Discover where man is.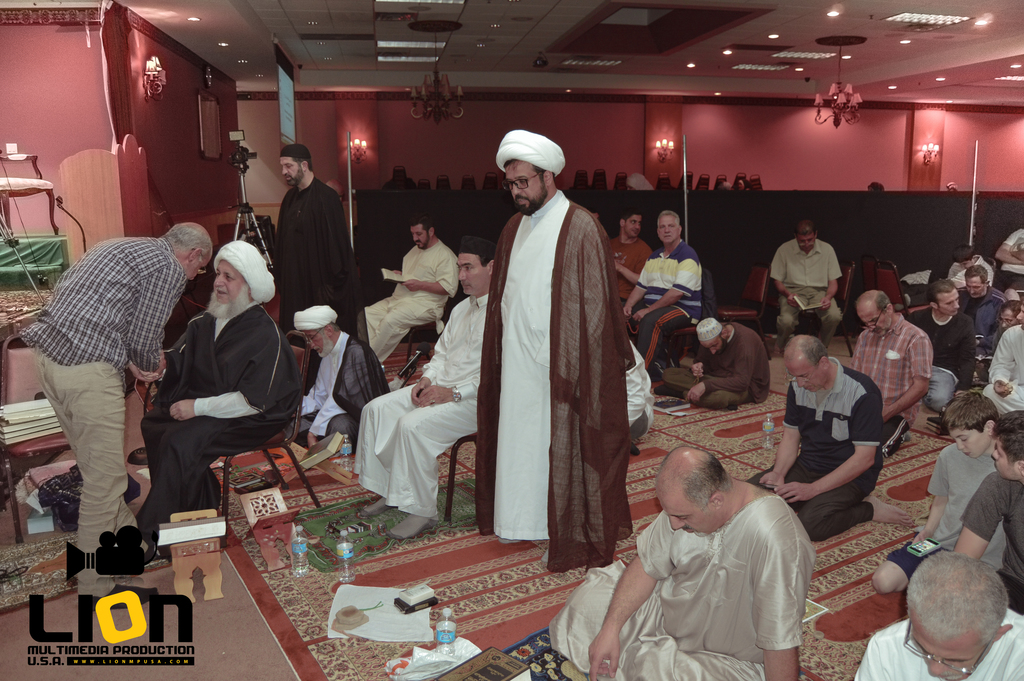
Discovered at 998, 227, 1023, 279.
